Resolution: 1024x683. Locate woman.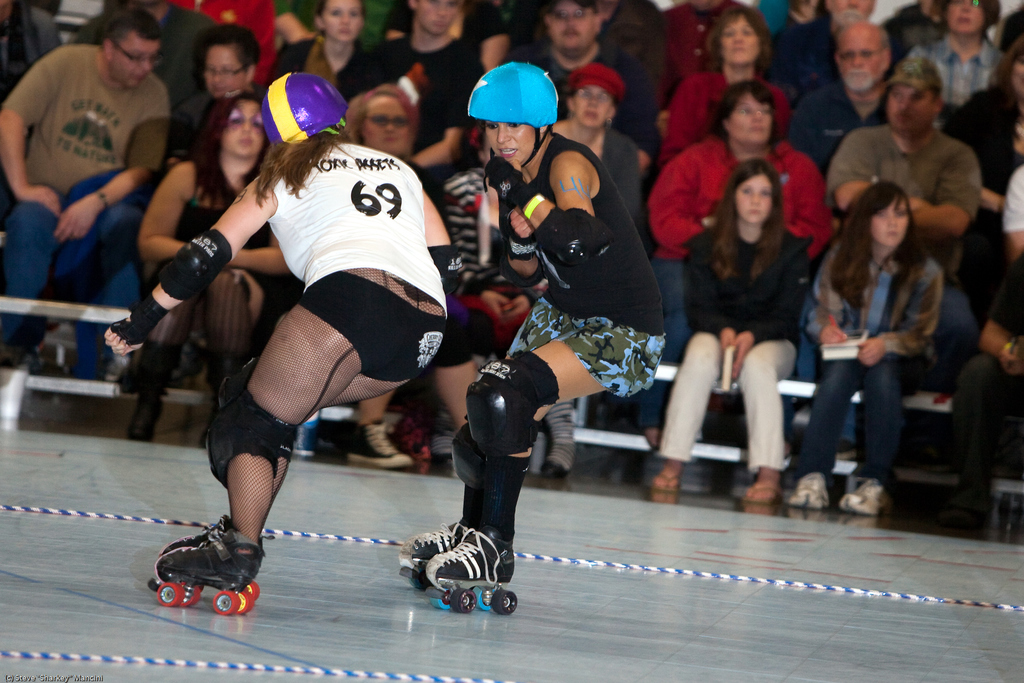
804 158 964 519.
